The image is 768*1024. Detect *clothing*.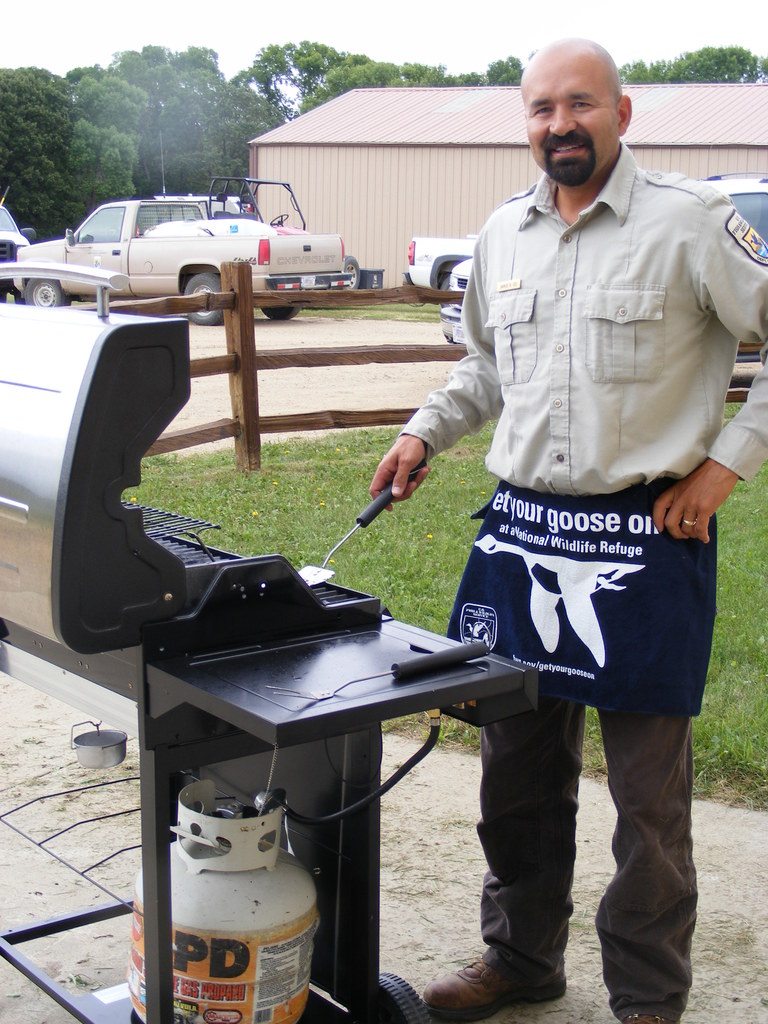
Detection: pyautogui.locateOnScreen(399, 138, 767, 1023).
